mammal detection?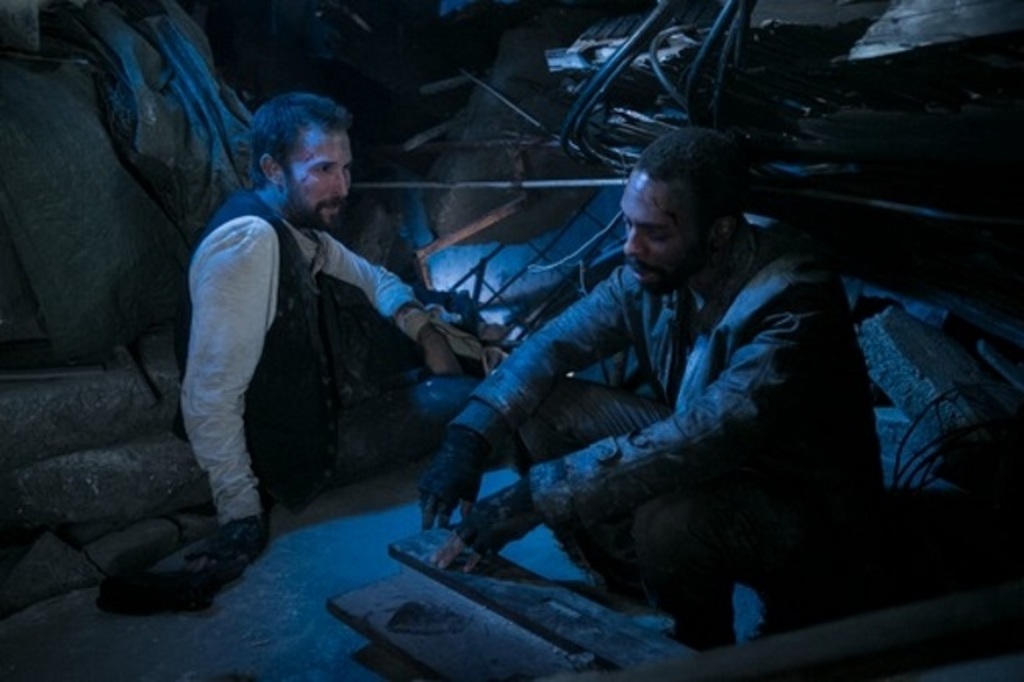
left=399, top=150, right=913, bottom=641
